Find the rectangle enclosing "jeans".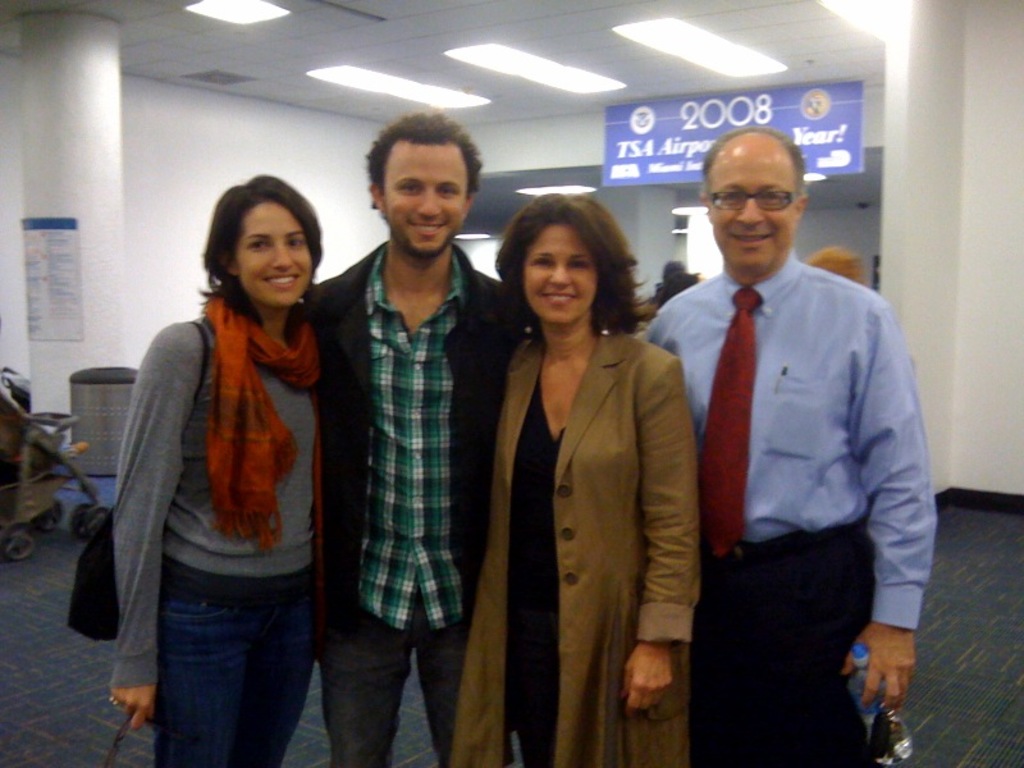
315 599 474 763.
